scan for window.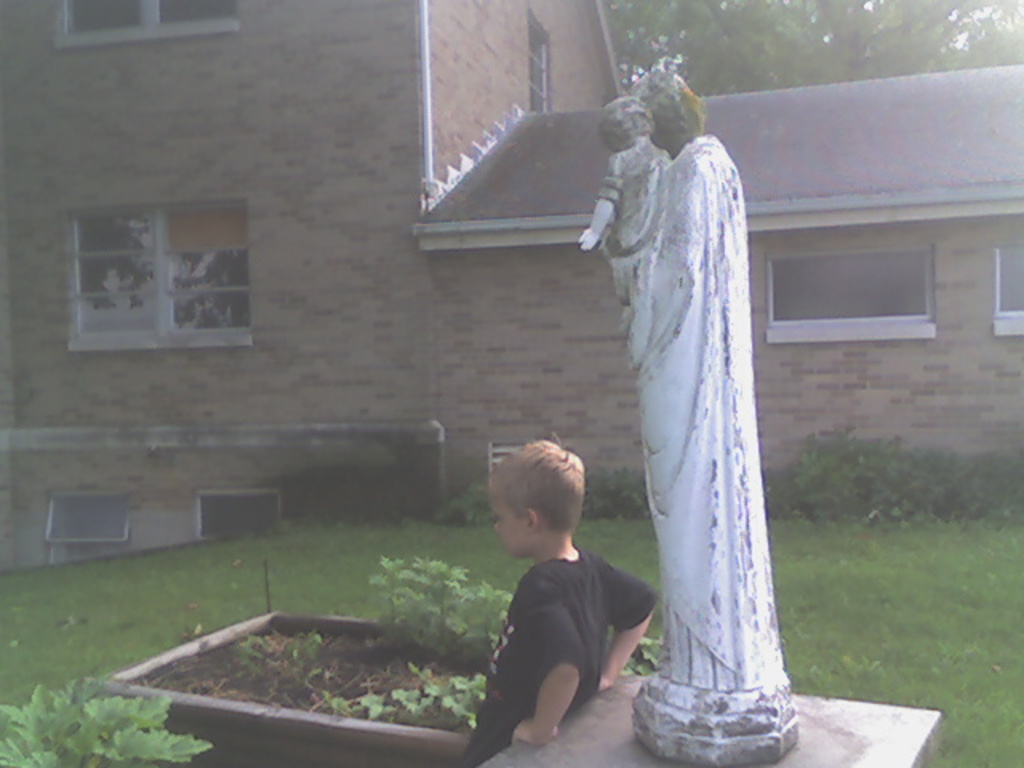
Scan result: x1=198 y1=491 x2=285 y2=550.
